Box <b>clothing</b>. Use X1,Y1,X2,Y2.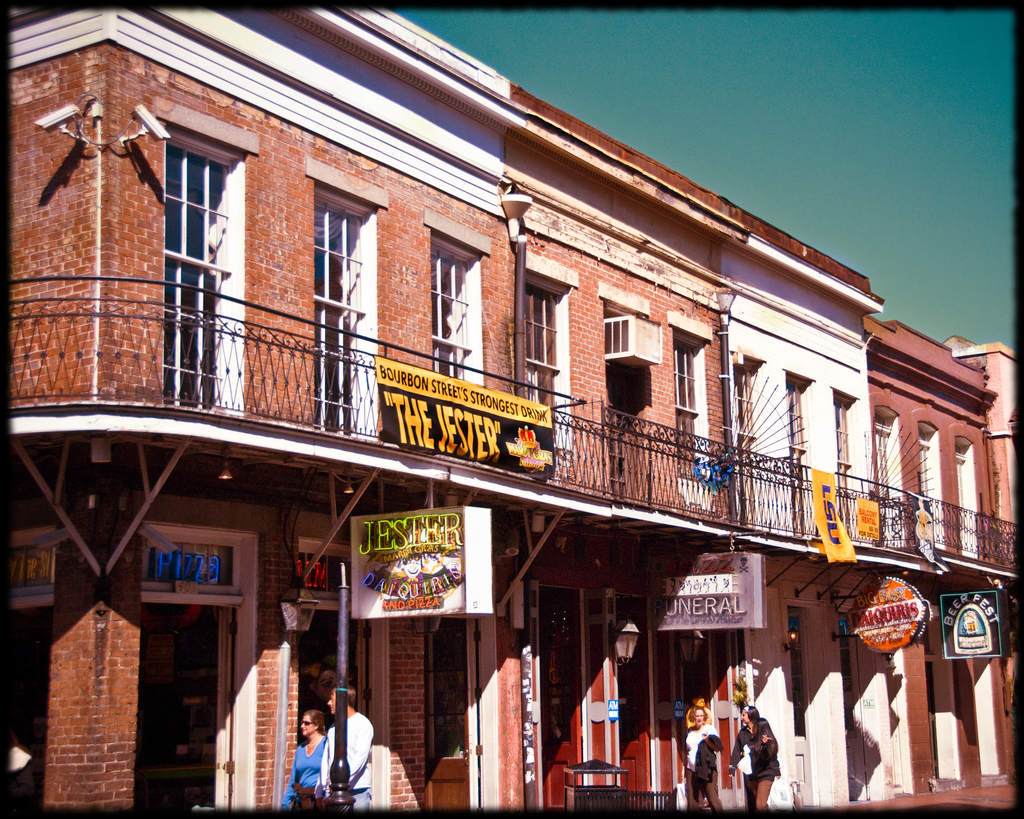
729,714,781,813.
